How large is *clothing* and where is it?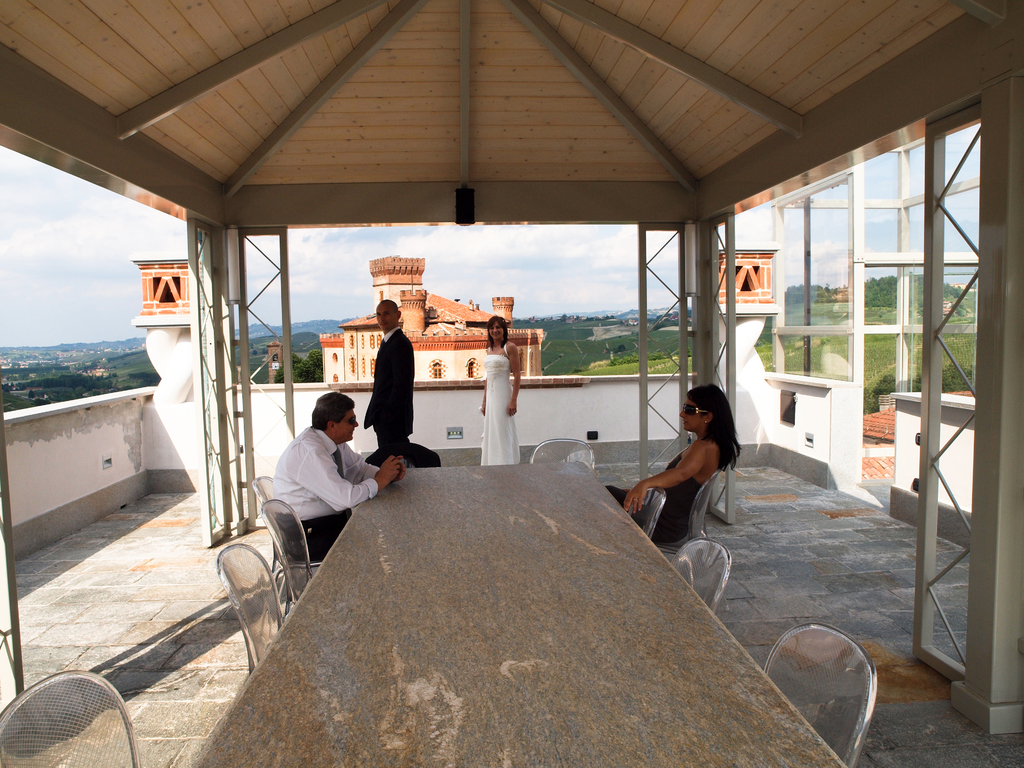
Bounding box: 367, 323, 417, 463.
